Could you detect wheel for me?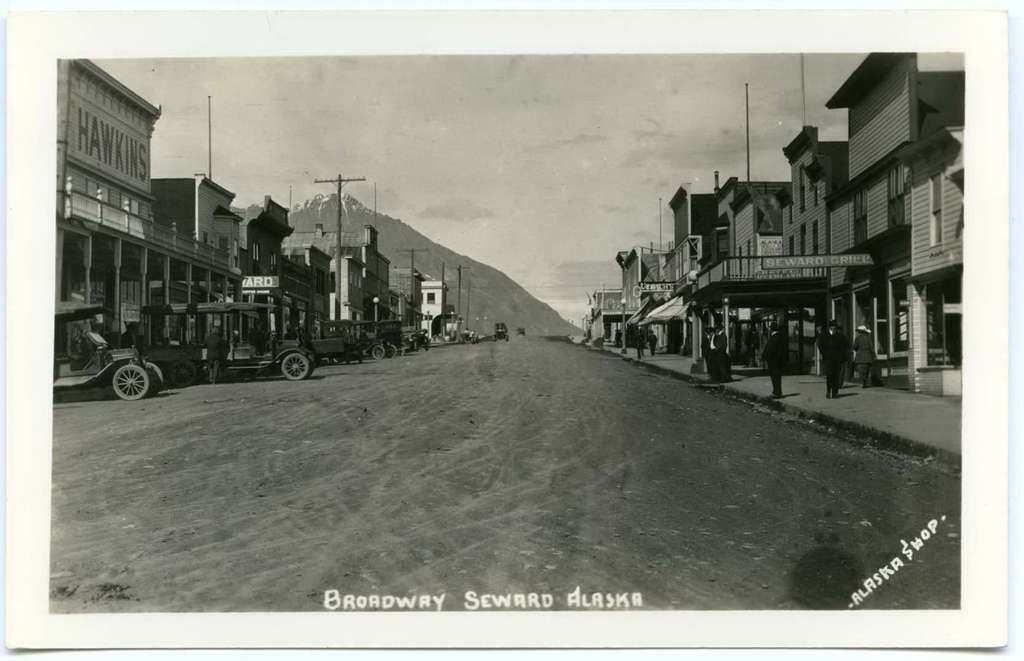
Detection result: (282,354,312,381).
